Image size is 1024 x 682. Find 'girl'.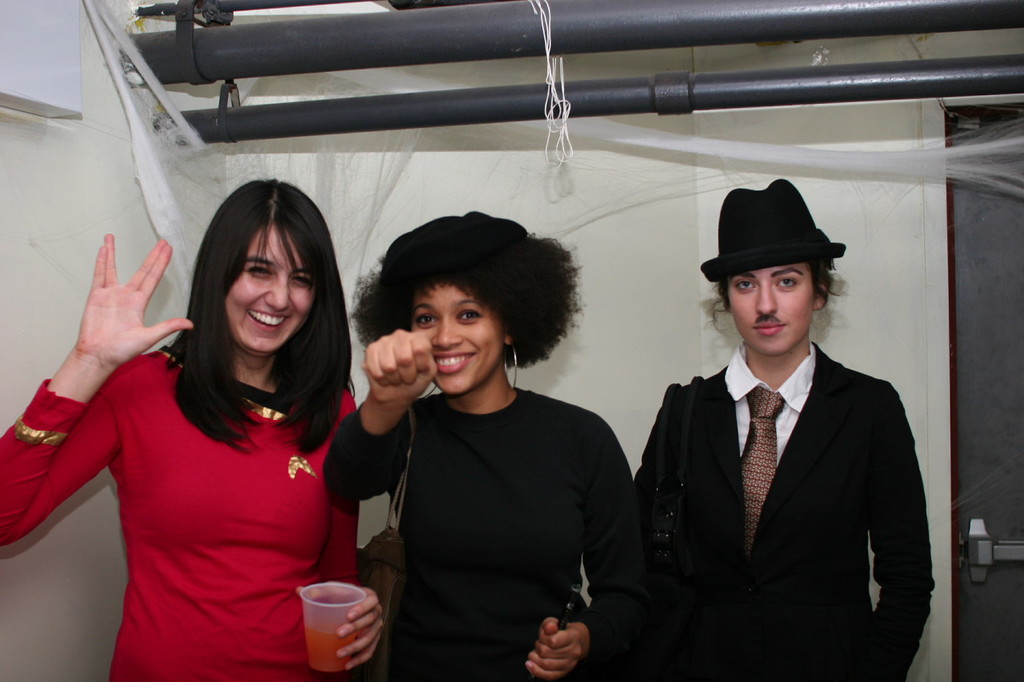
BBox(0, 181, 384, 680).
